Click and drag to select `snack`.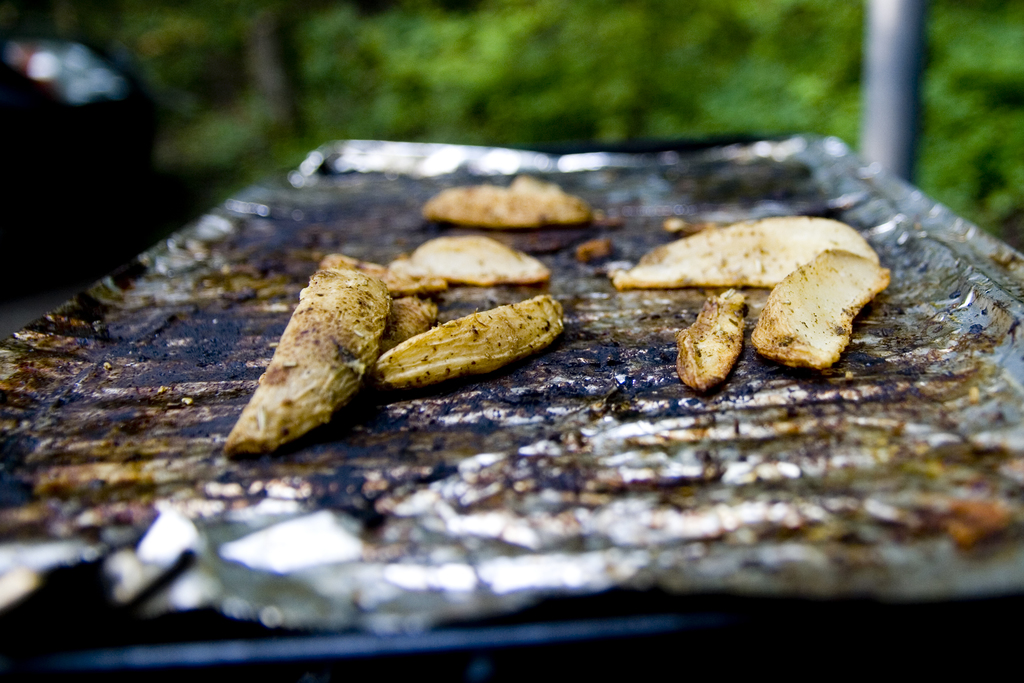
Selection: left=420, top=173, right=598, bottom=226.
